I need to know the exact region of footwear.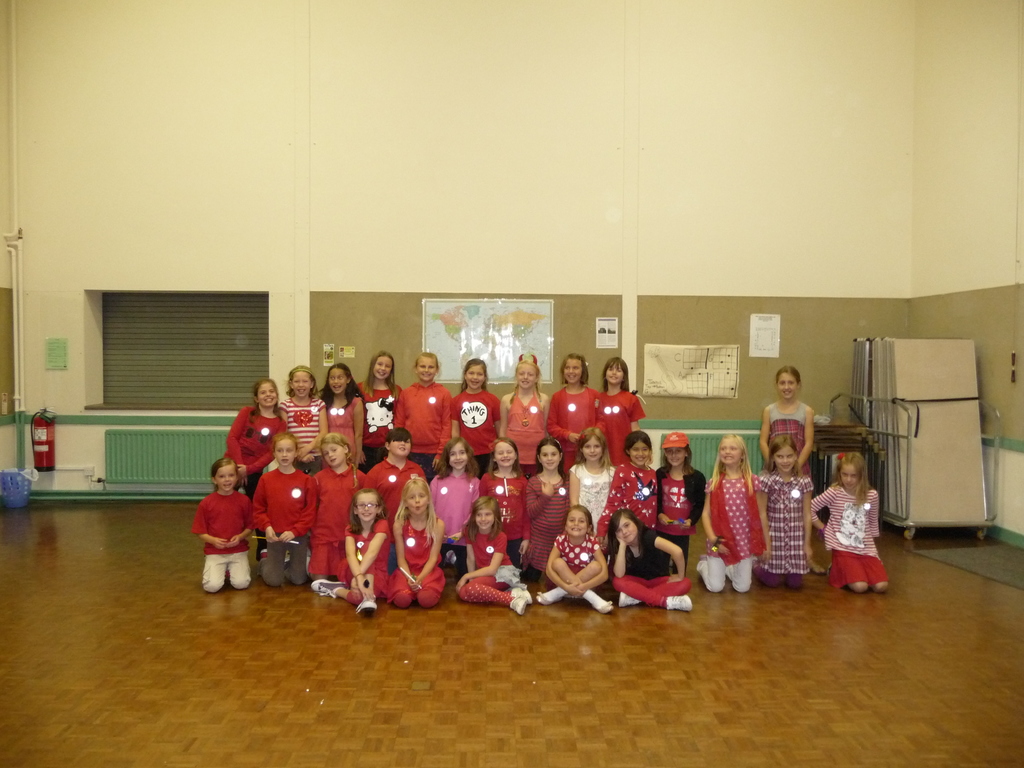
Region: pyautogui.locateOnScreen(664, 595, 694, 611).
